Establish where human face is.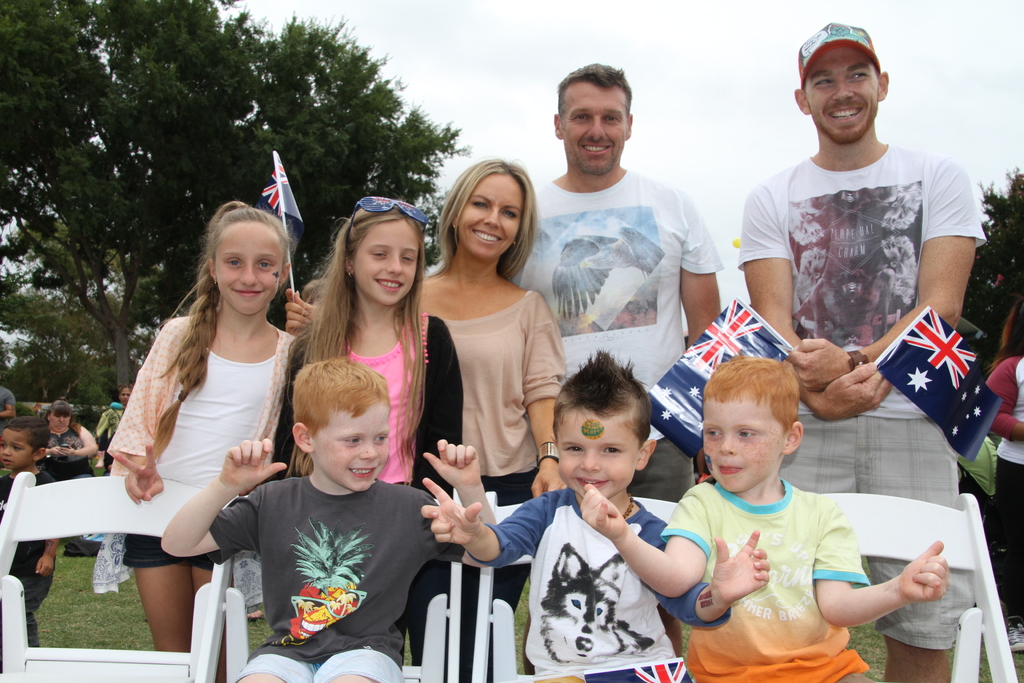
Established at bbox=[559, 86, 627, 173].
